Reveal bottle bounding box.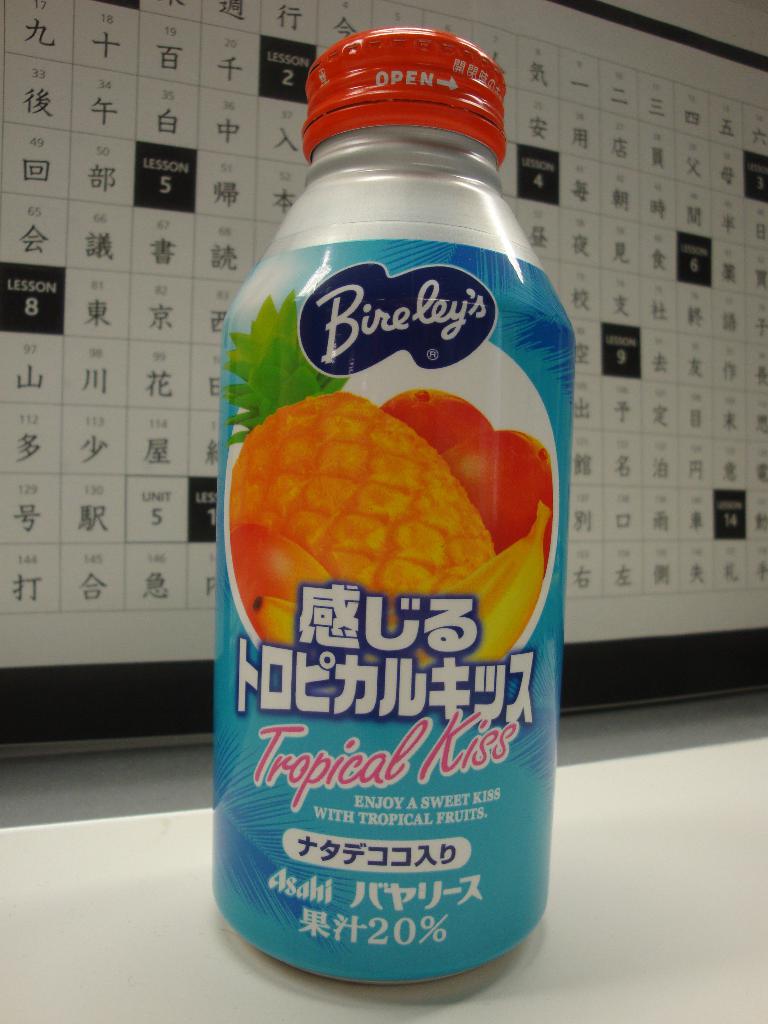
Revealed: bbox(209, 28, 580, 988).
